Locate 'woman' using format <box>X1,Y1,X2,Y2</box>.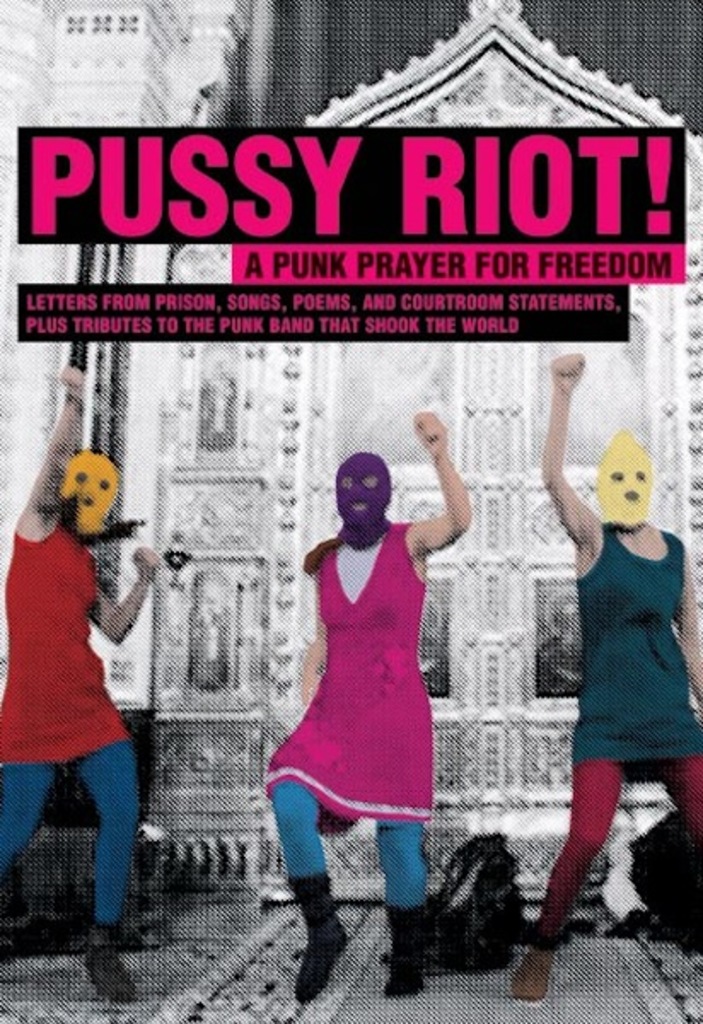
<box>258,420,461,930</box>.
